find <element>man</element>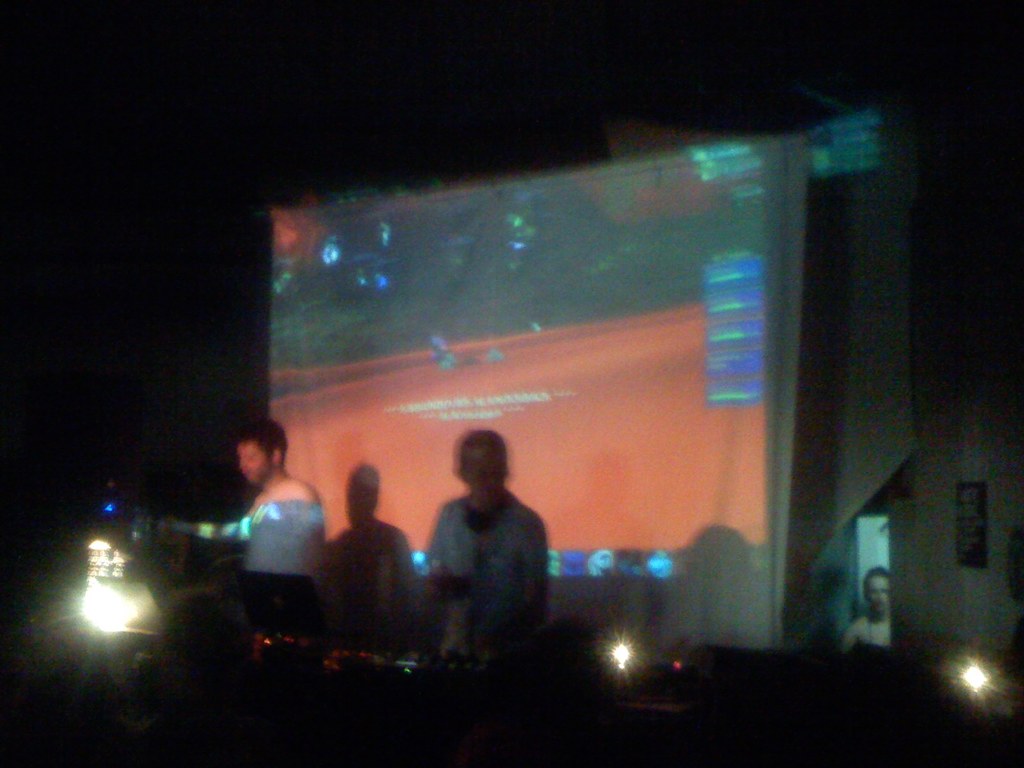
bbox=(420, 432, 548, 658)
